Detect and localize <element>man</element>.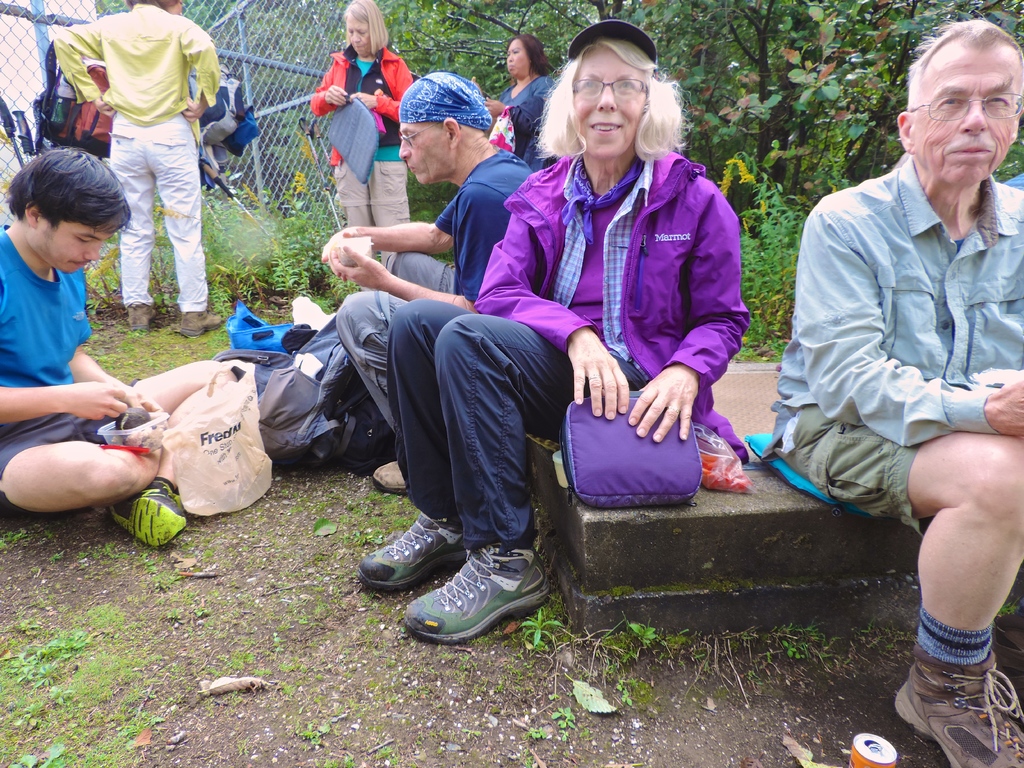
Localized at (0, 141, 195, 552).
